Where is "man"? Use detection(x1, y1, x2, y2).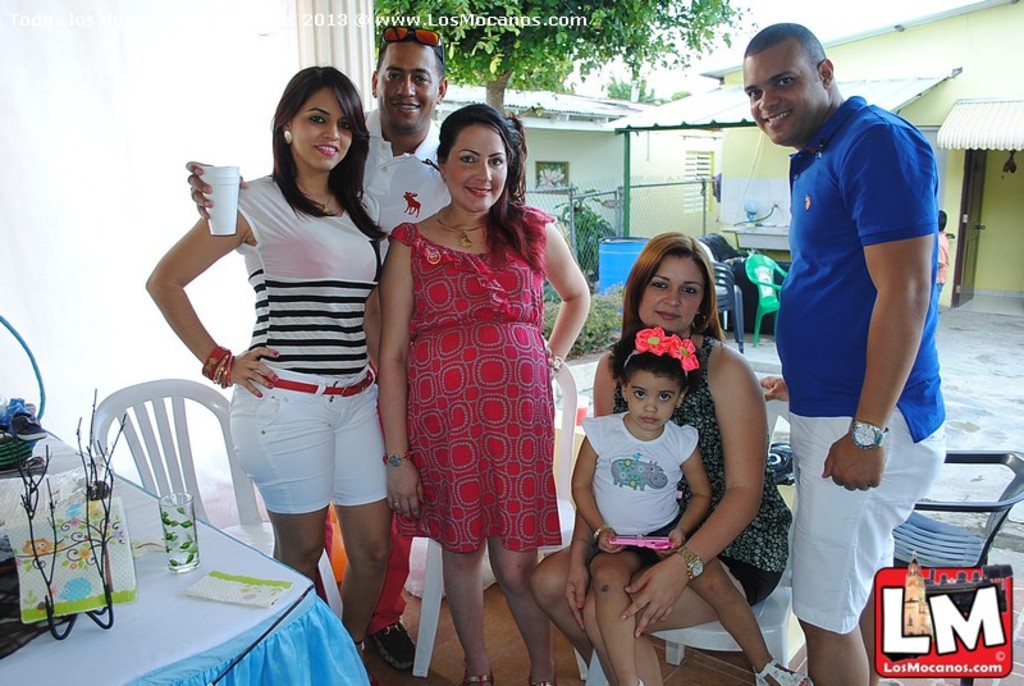
detection(724, 36, 954, 576).
